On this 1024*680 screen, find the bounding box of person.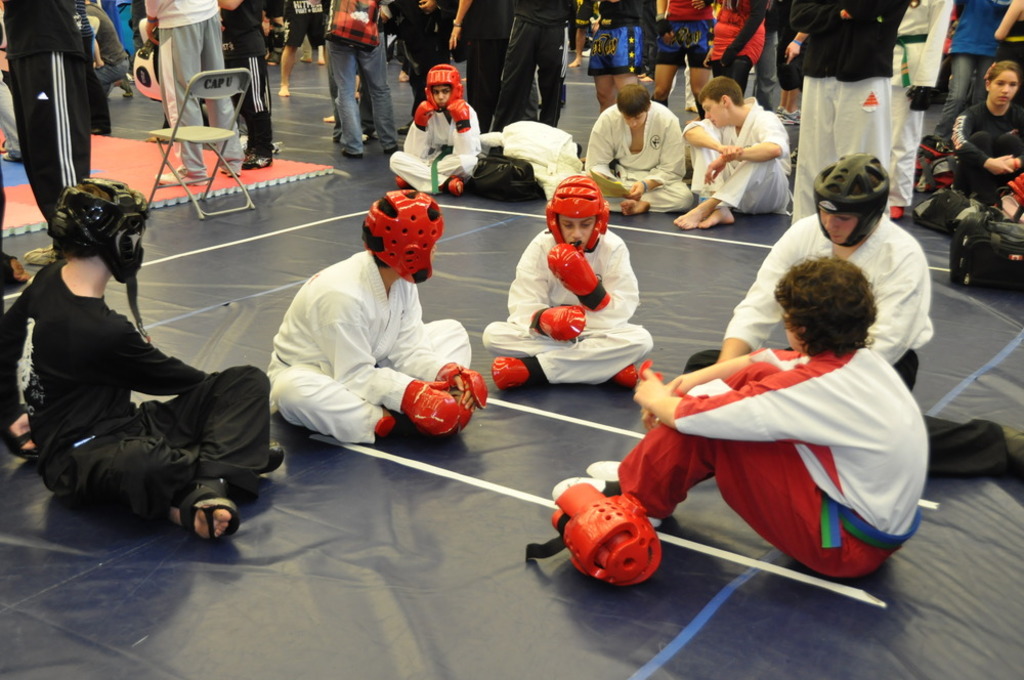
Bounding box: [590,77,712,233].
